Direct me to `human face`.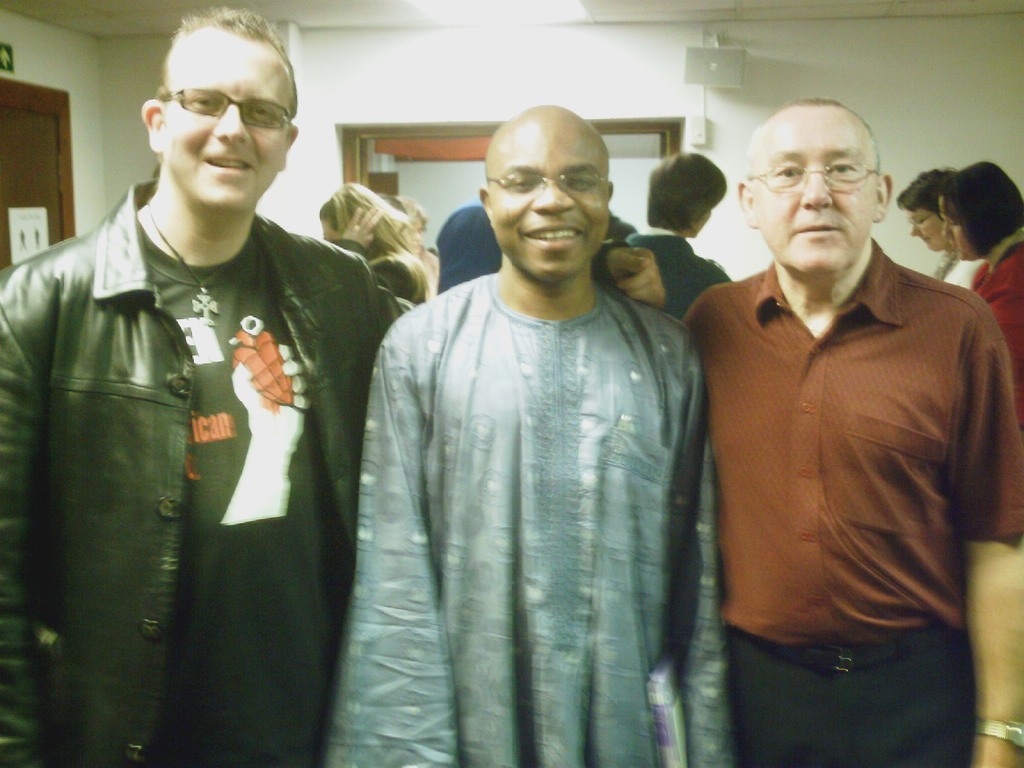
Direction: (492, 129, 609, 280).
